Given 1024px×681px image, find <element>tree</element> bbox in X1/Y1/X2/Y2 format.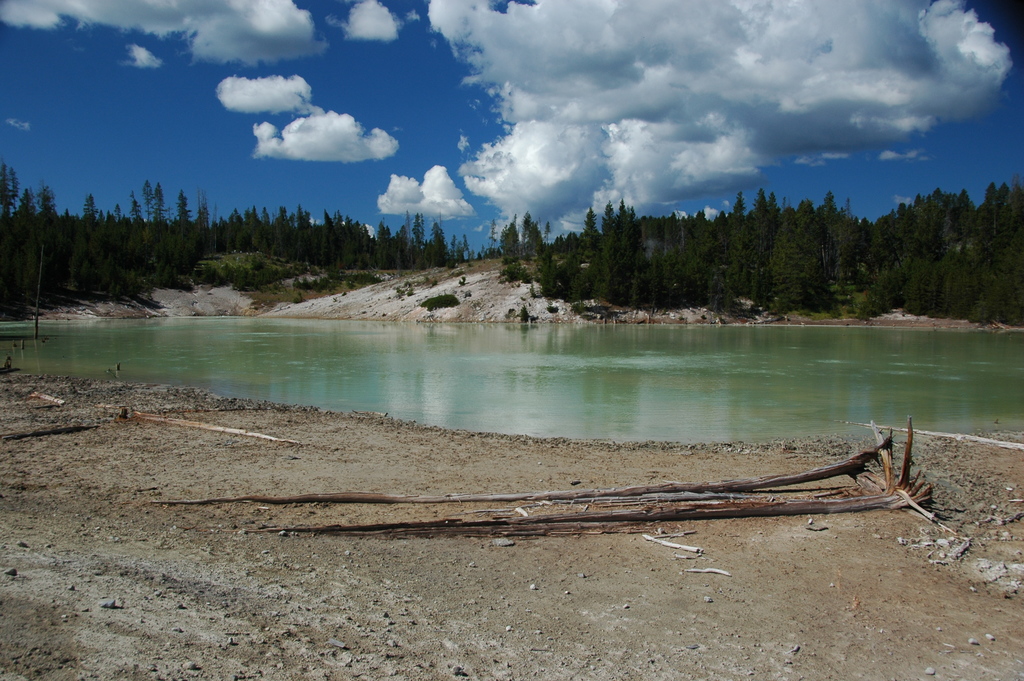
22/193/62/267.
